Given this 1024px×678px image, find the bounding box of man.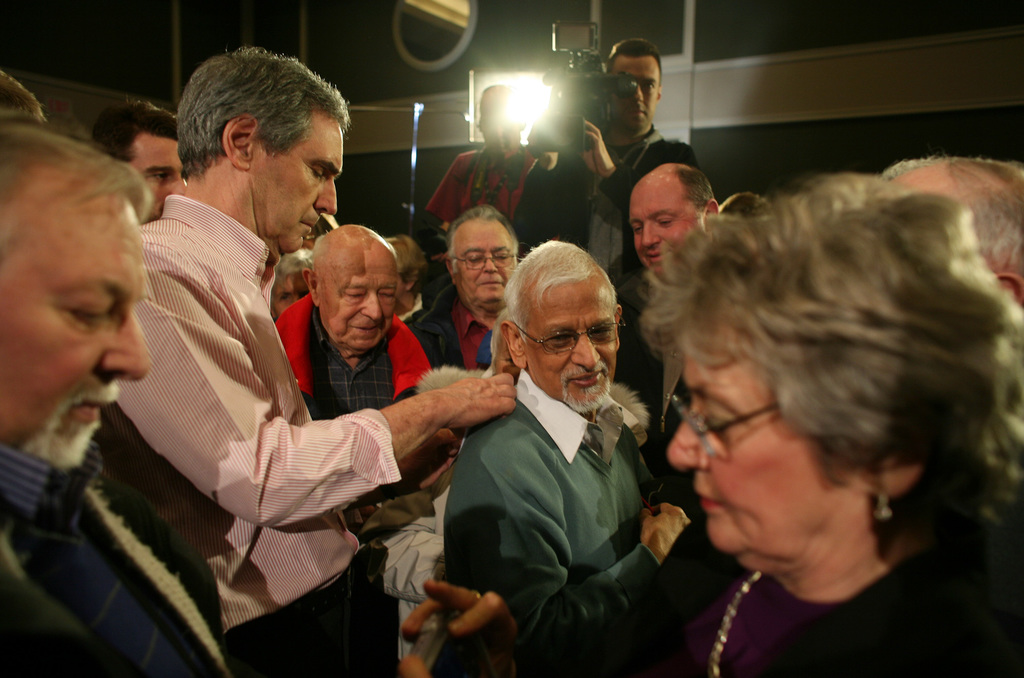
(x1=0, y1=105, x2=235, y2=677).
